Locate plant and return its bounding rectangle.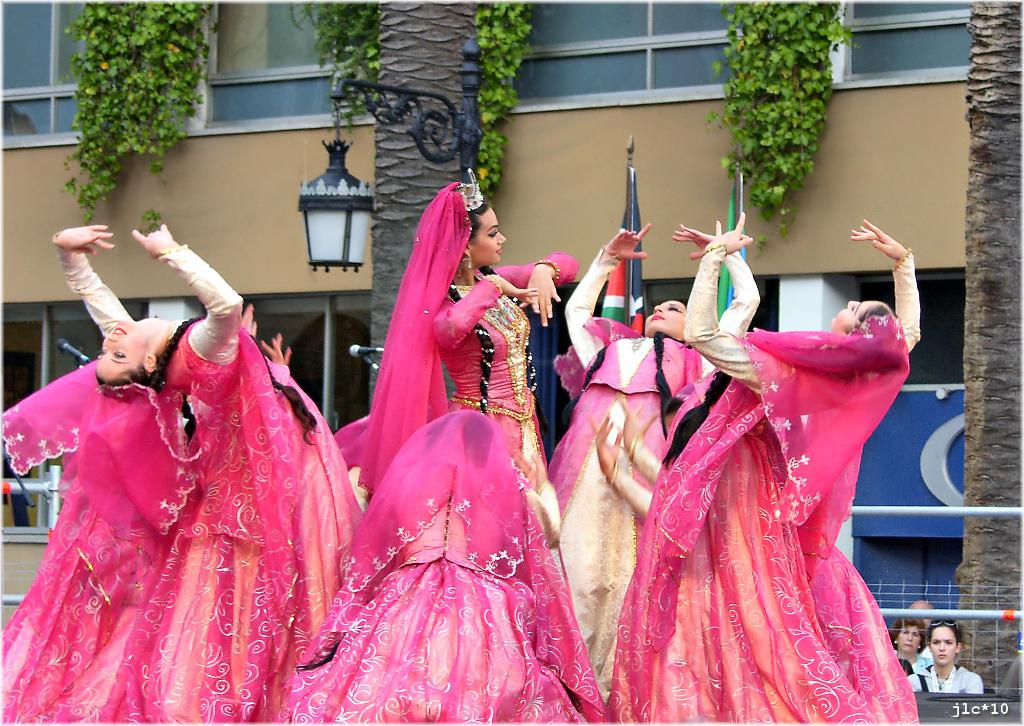
(x1=61, y1=0, x2=224, y2=229).
